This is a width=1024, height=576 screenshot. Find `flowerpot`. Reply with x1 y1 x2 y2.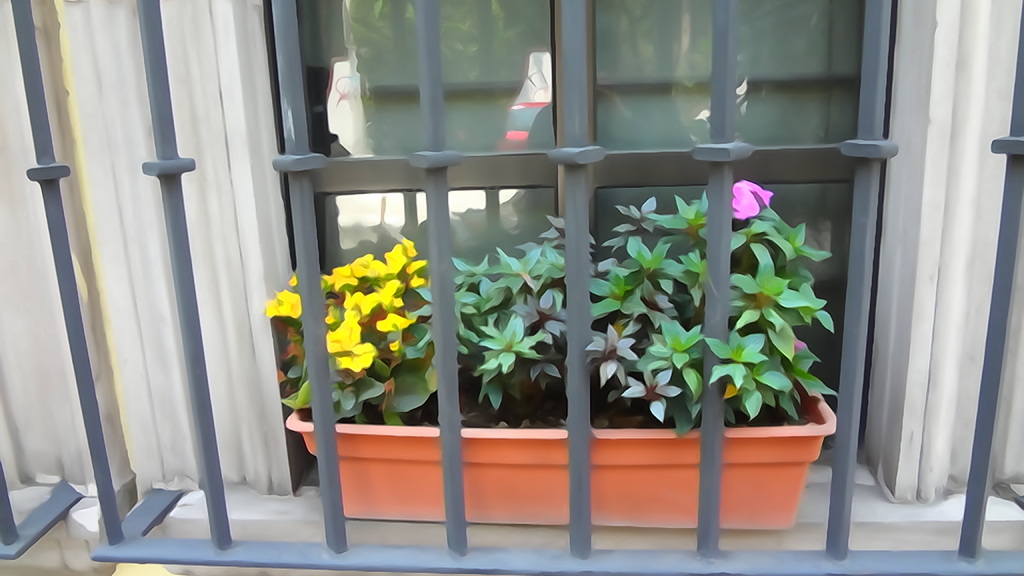
285 383 836 529.
